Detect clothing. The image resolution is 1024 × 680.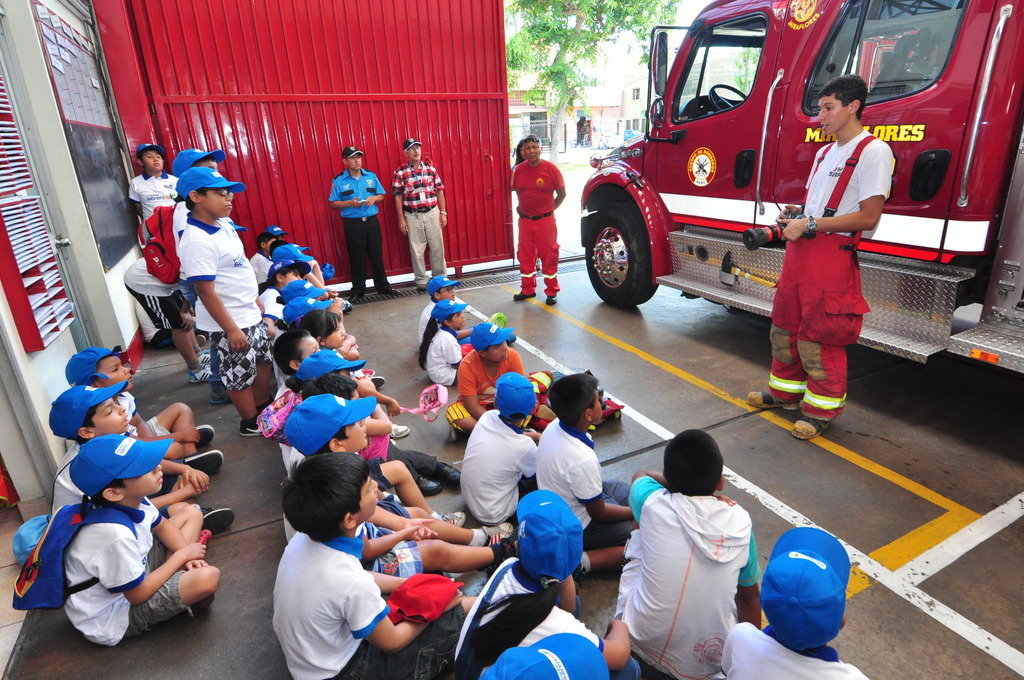
[390, 161, 447, 209].
